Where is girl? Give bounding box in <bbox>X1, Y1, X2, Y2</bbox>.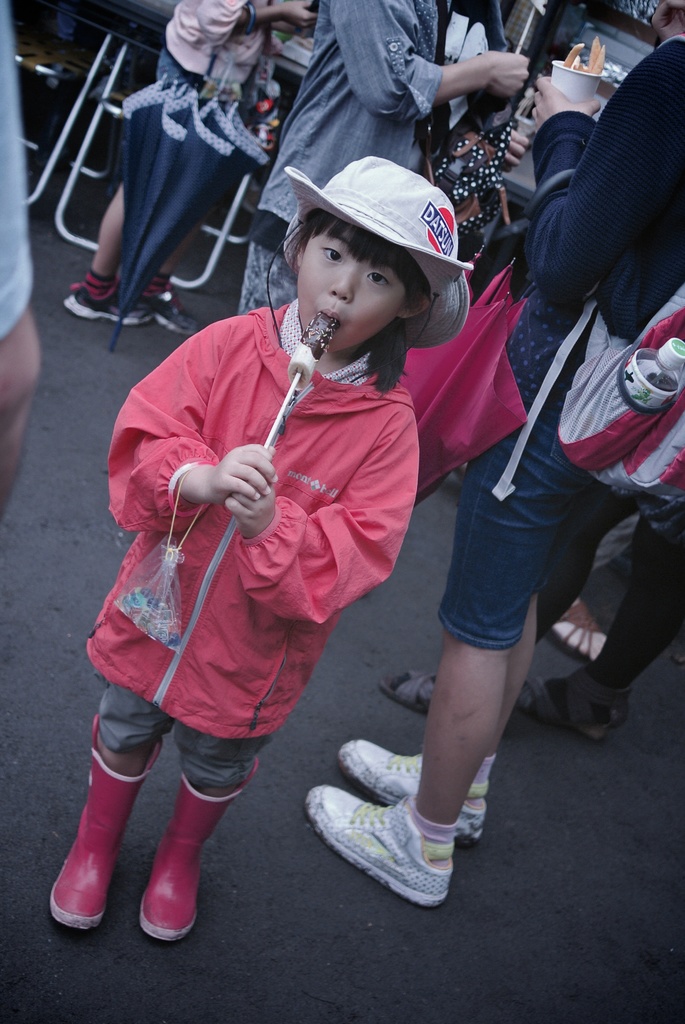
<bbox>49, 159, 471, 930</bbox>.
